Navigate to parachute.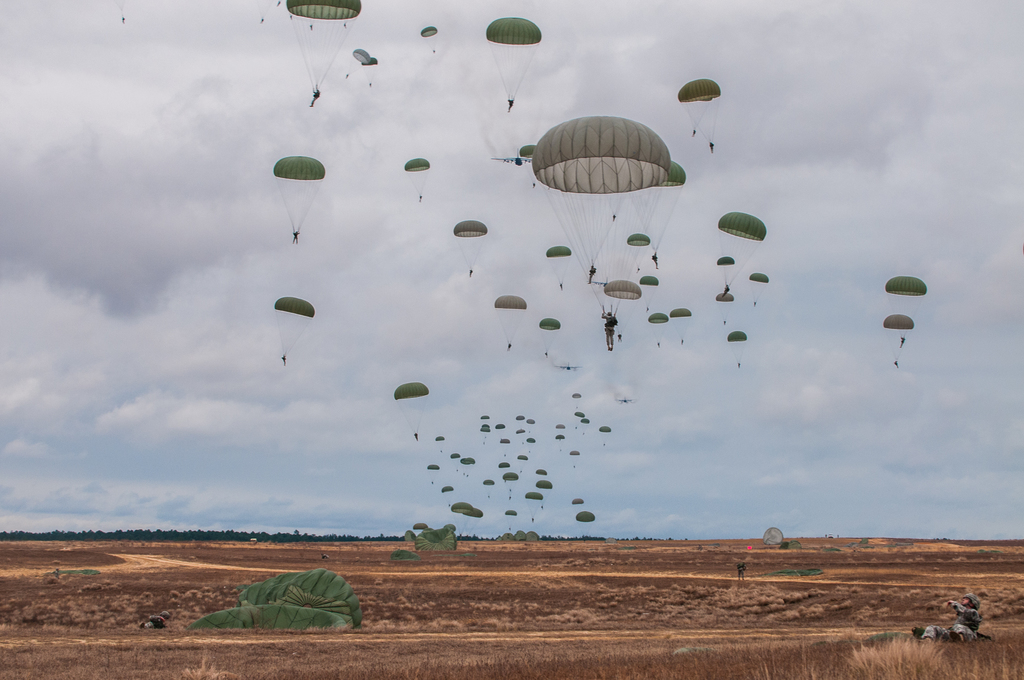
Navigation target: 525,415,534,430.
